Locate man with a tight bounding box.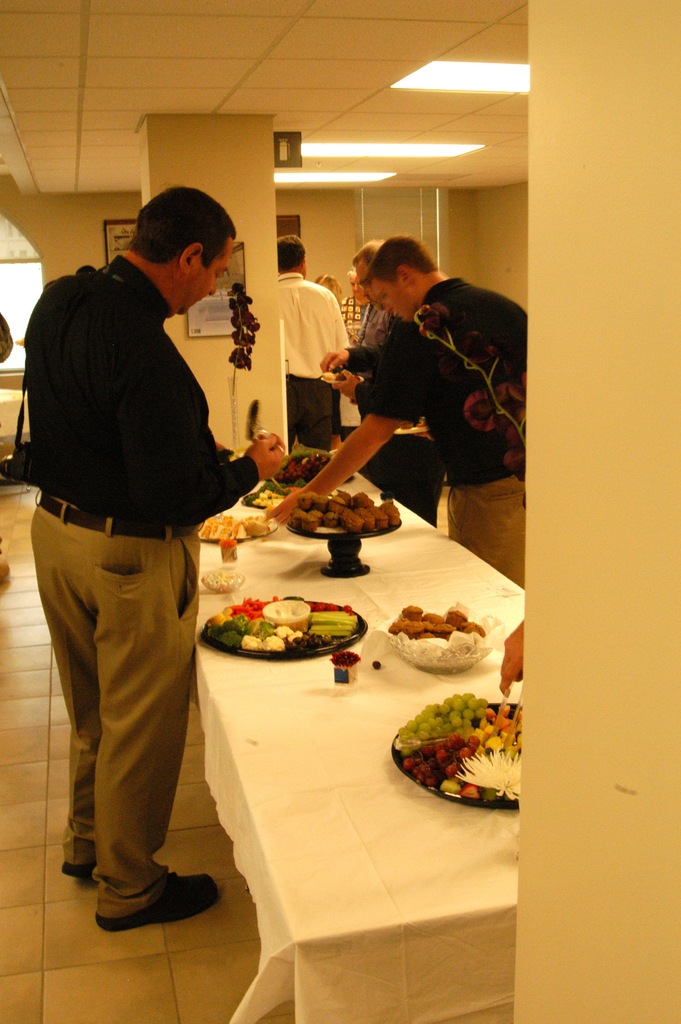
region(344, 242, 451, 554).
